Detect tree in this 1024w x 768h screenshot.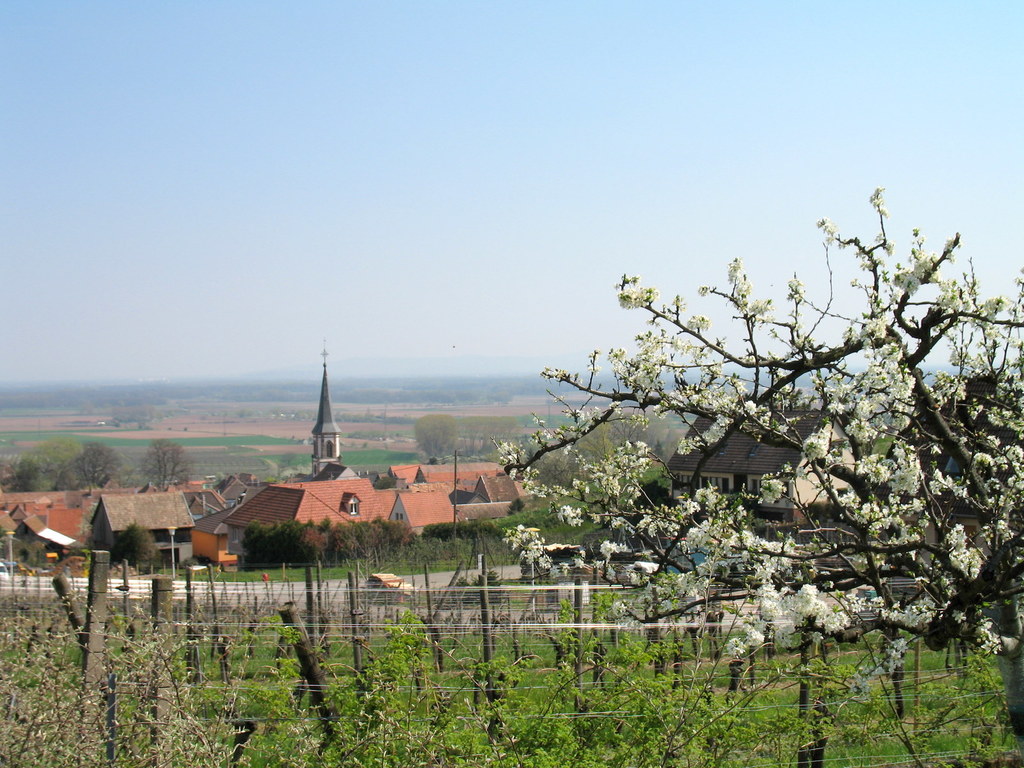
Detection: 71 436 127 488.
